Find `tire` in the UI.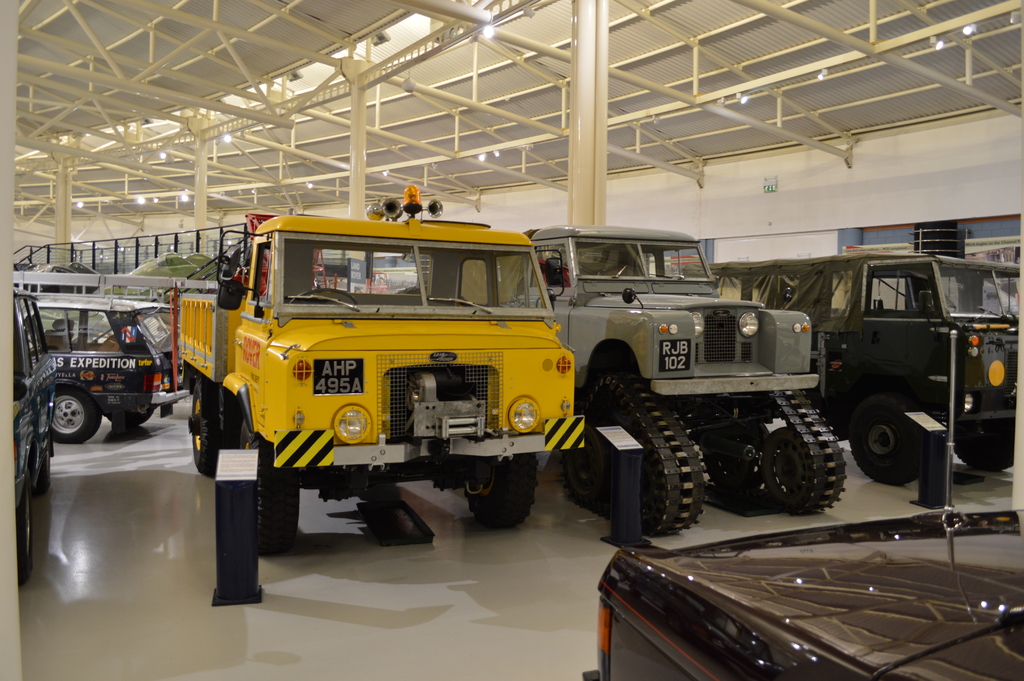
UI element at (x1=31, y1=443, x2=49, y2=493).
